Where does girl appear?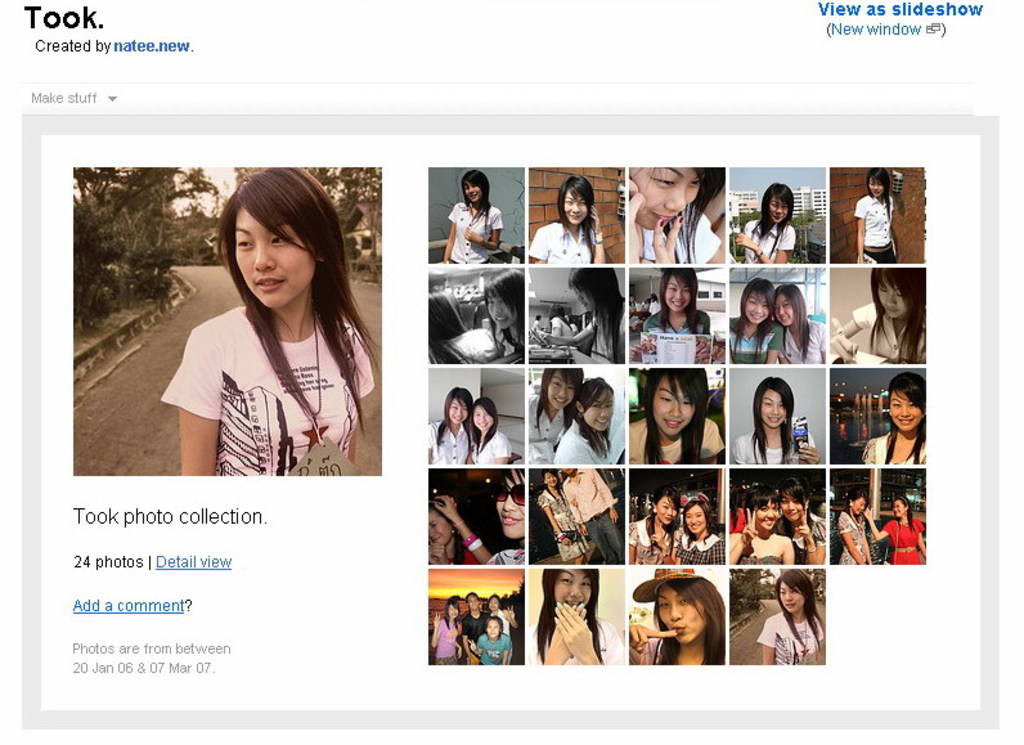
Appears at <region>835, 486, 877, 569</region>.
